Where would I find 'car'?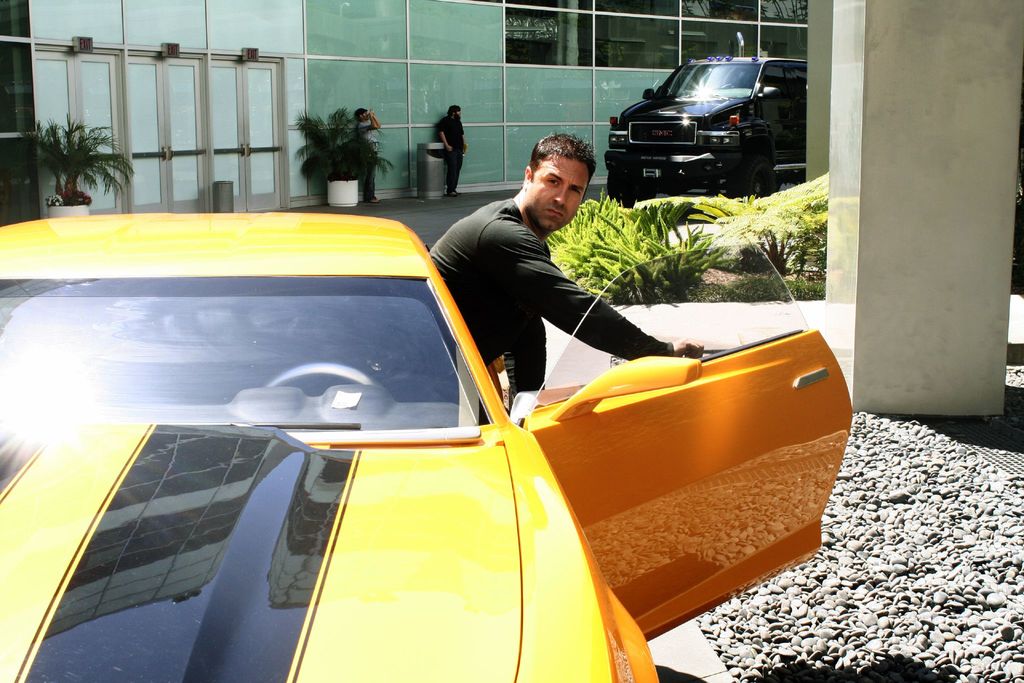
At 600,55,806,209.
